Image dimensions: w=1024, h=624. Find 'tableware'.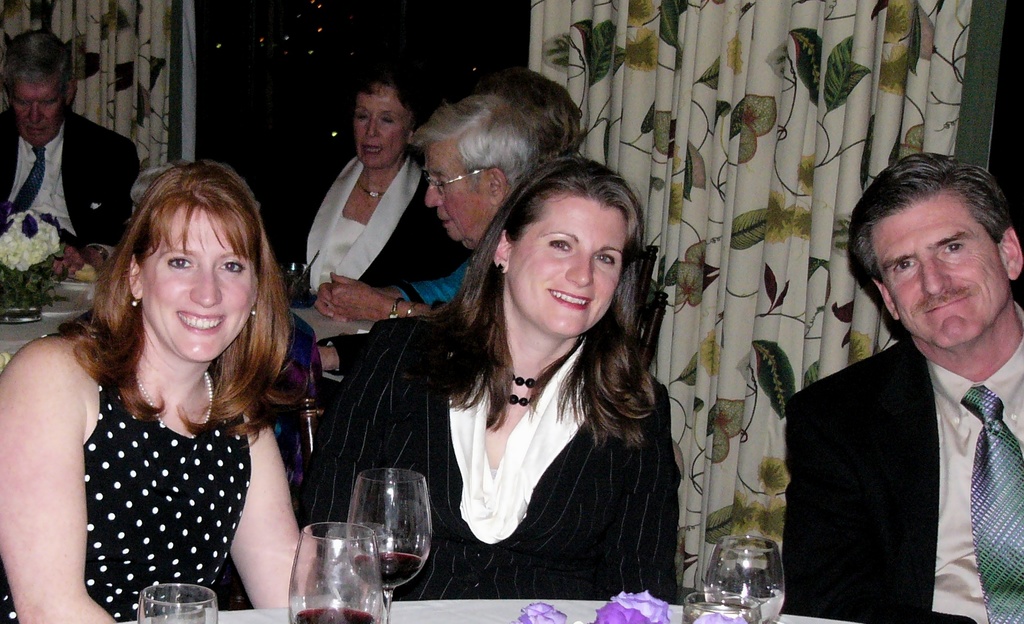
[135,579,220,623].
